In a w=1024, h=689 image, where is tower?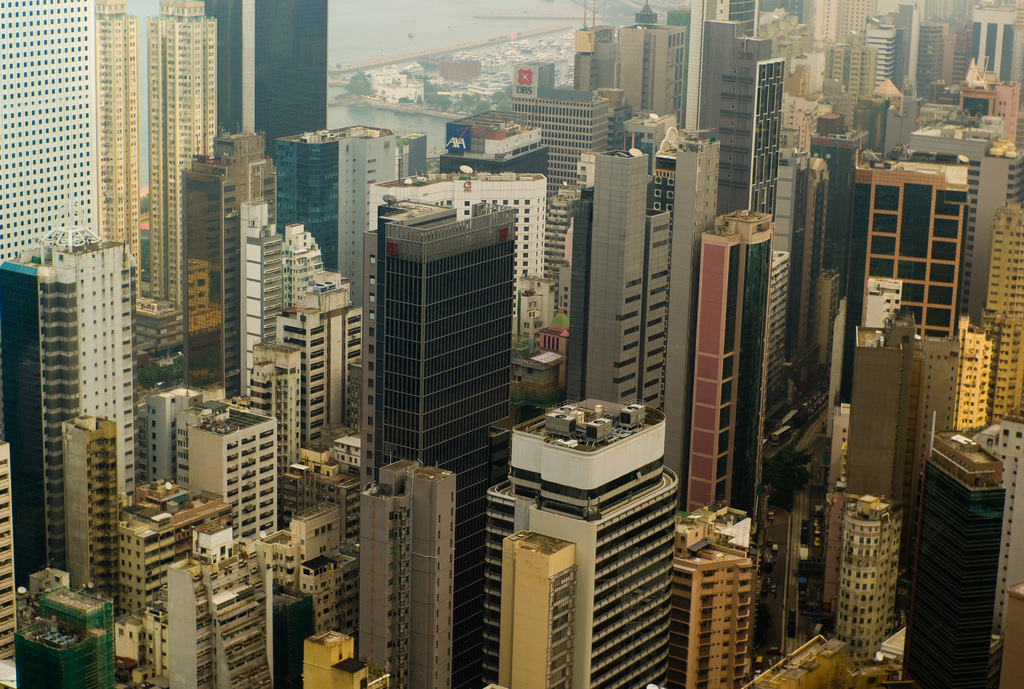
(x1=573, y1=127, x2=700, y2=473).
